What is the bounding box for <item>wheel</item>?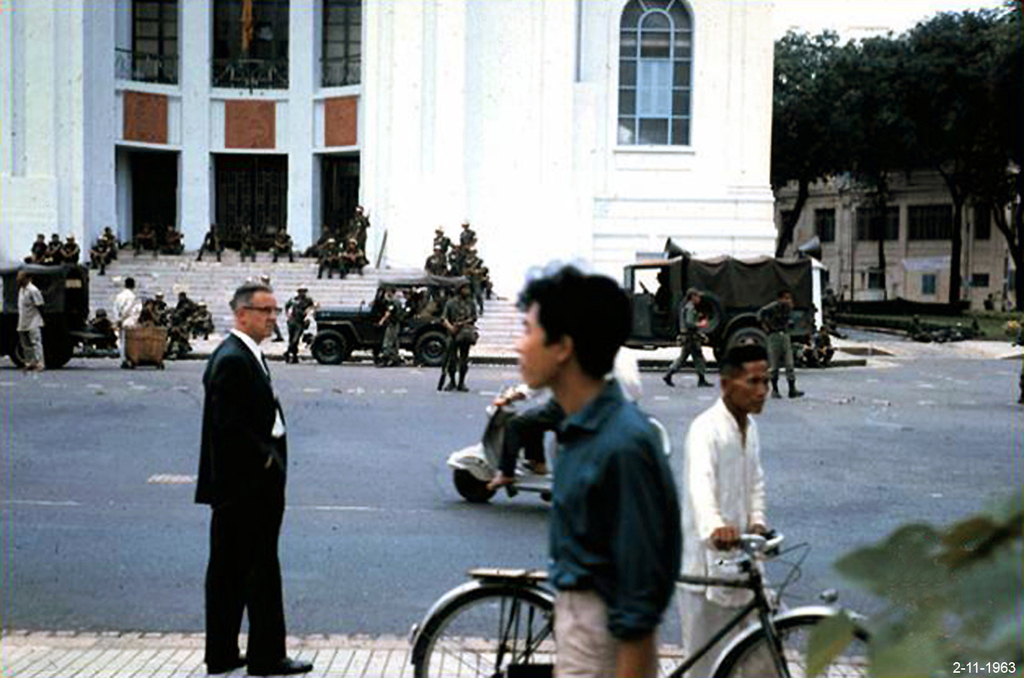
box=[8, 332, 66, 370].
